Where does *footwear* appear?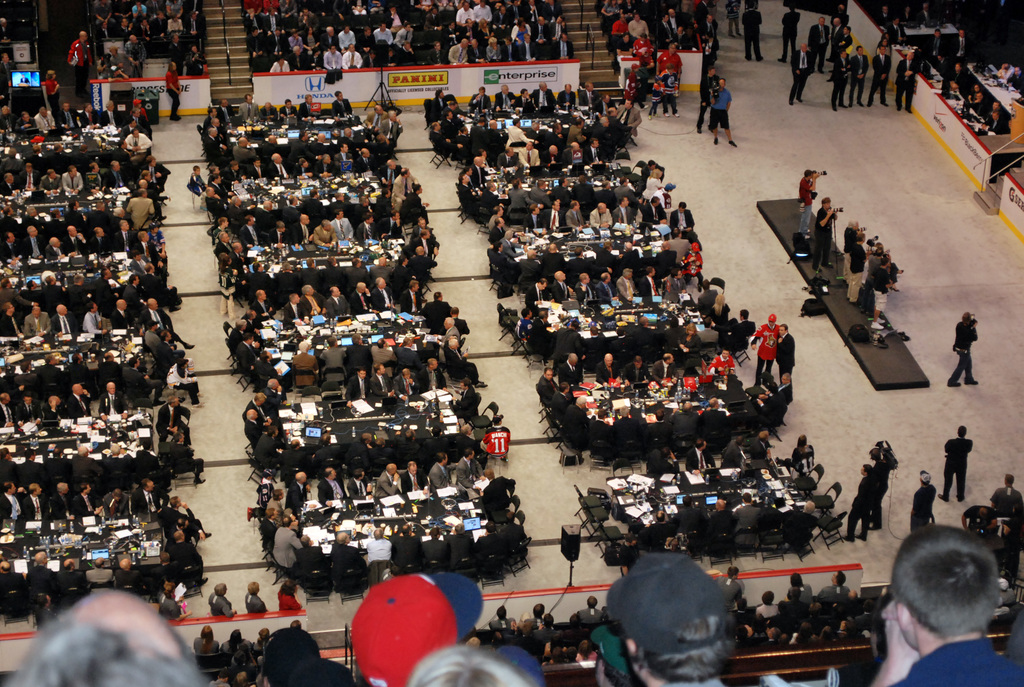
Appears at 198, 575, 207, 587.
